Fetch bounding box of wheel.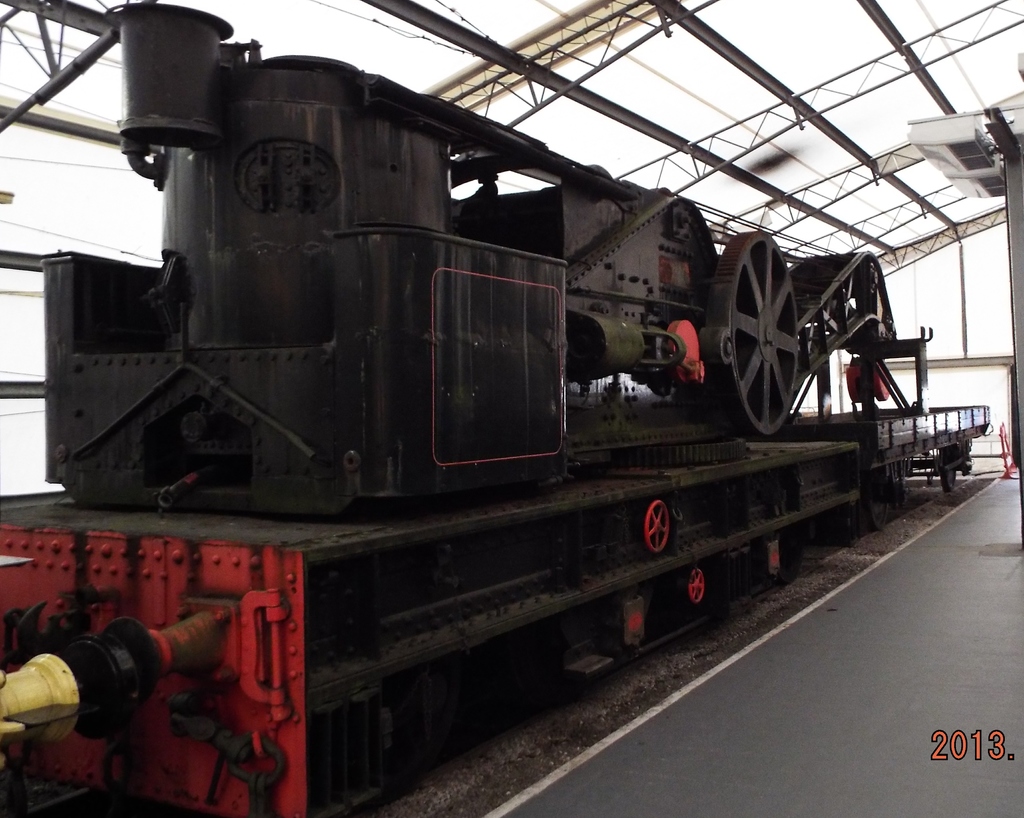
Bbox: x1=860 y1=472 x2=890 y2=535.
